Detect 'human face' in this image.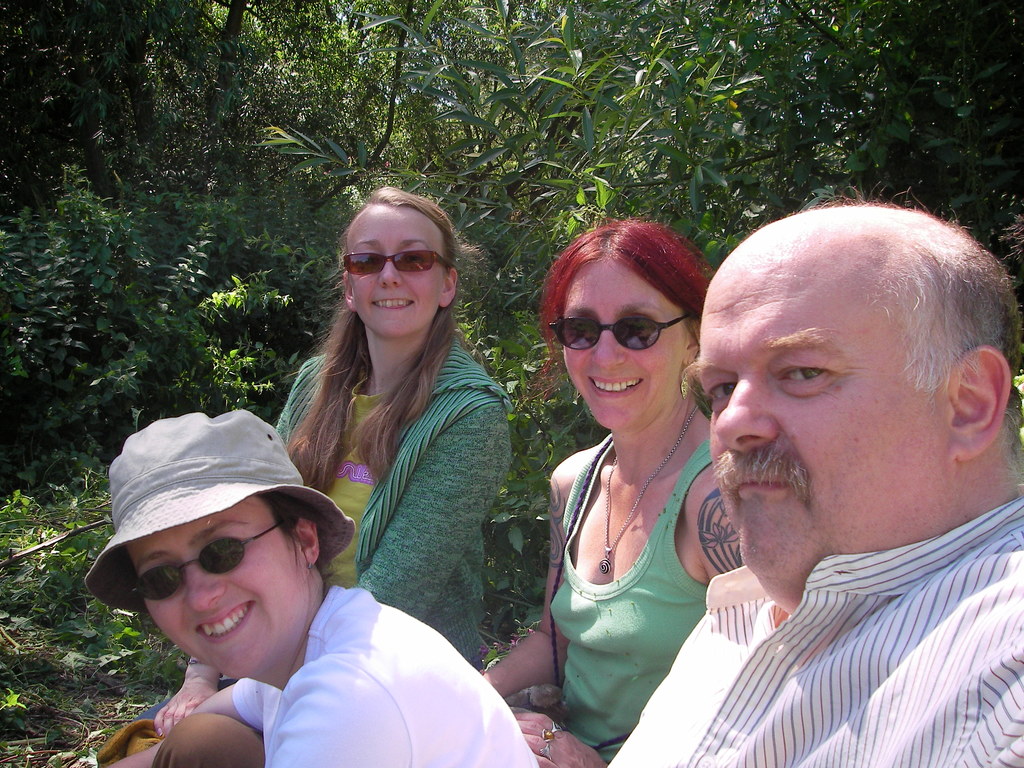
Detection: bbox(124, 493, 304, 680).
